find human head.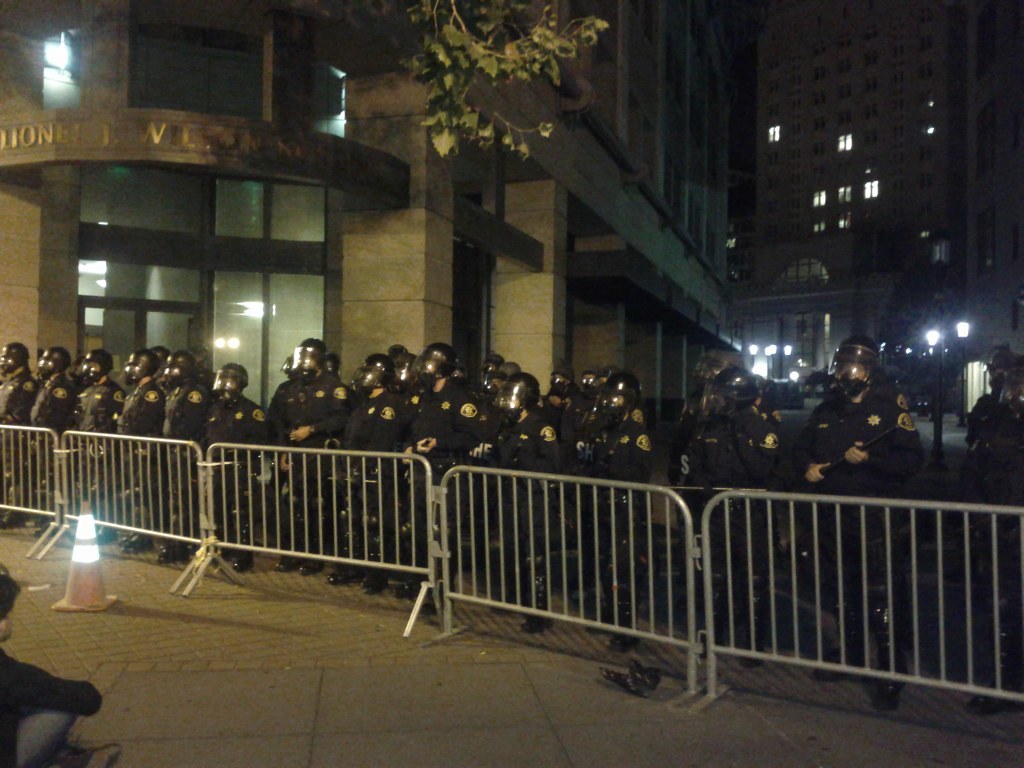
{"x1": 497, "y1": 374, "x2": 538, "y2": 413}.
